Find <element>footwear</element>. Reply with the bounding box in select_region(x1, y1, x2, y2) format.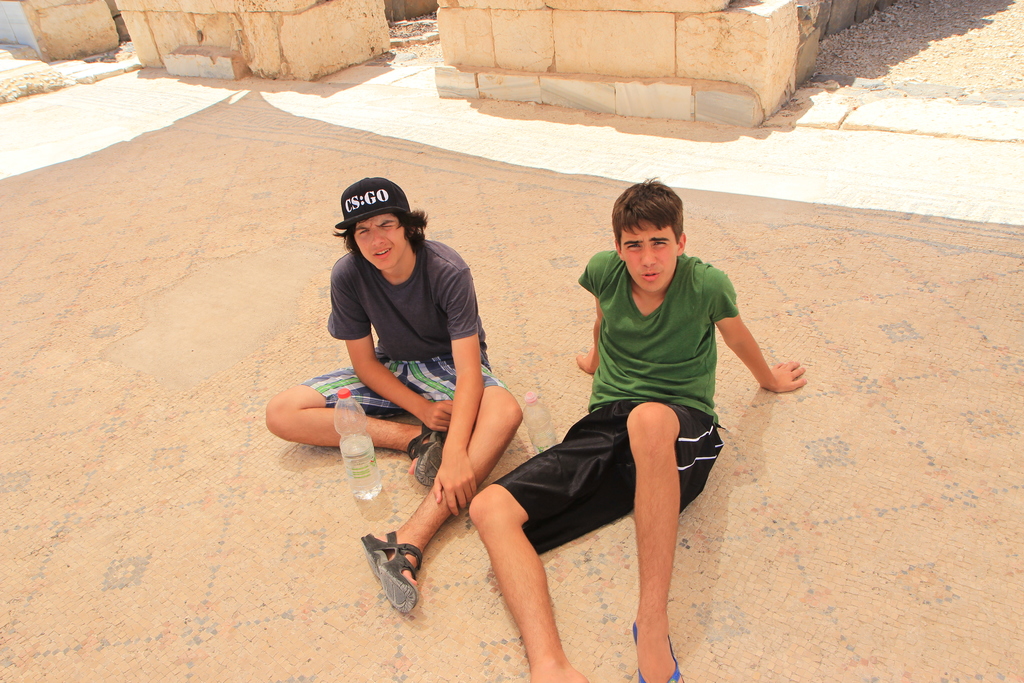
select_region(362, 536, 423, 620).
